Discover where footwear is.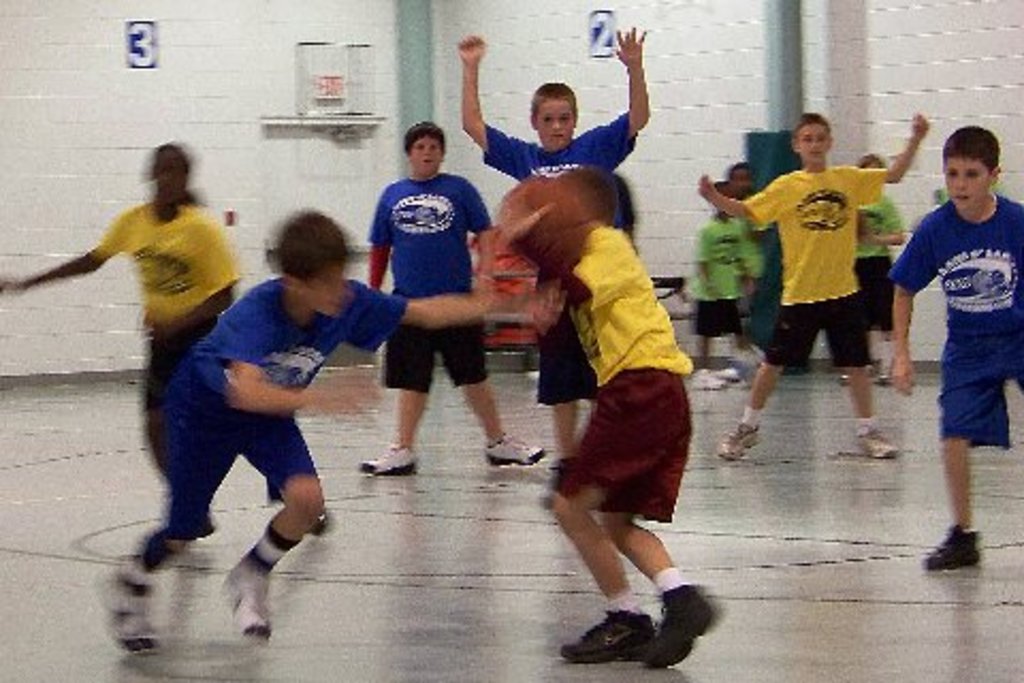
Discovered at (715, 416, 764, 463).
